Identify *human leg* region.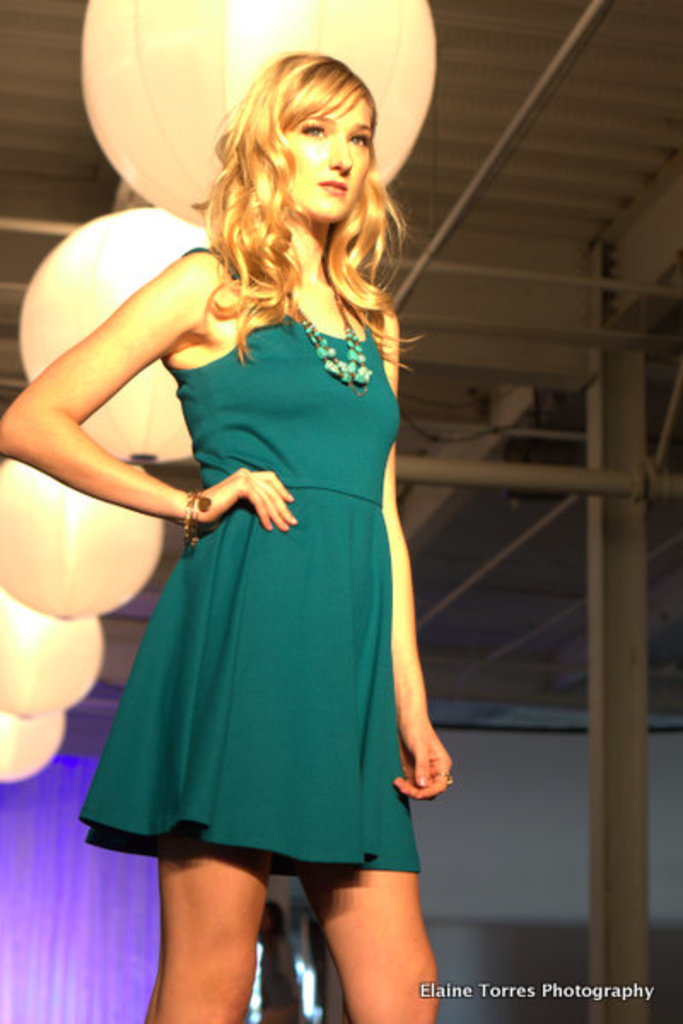
Region: bbox=(299, 870, 444, 1022).
